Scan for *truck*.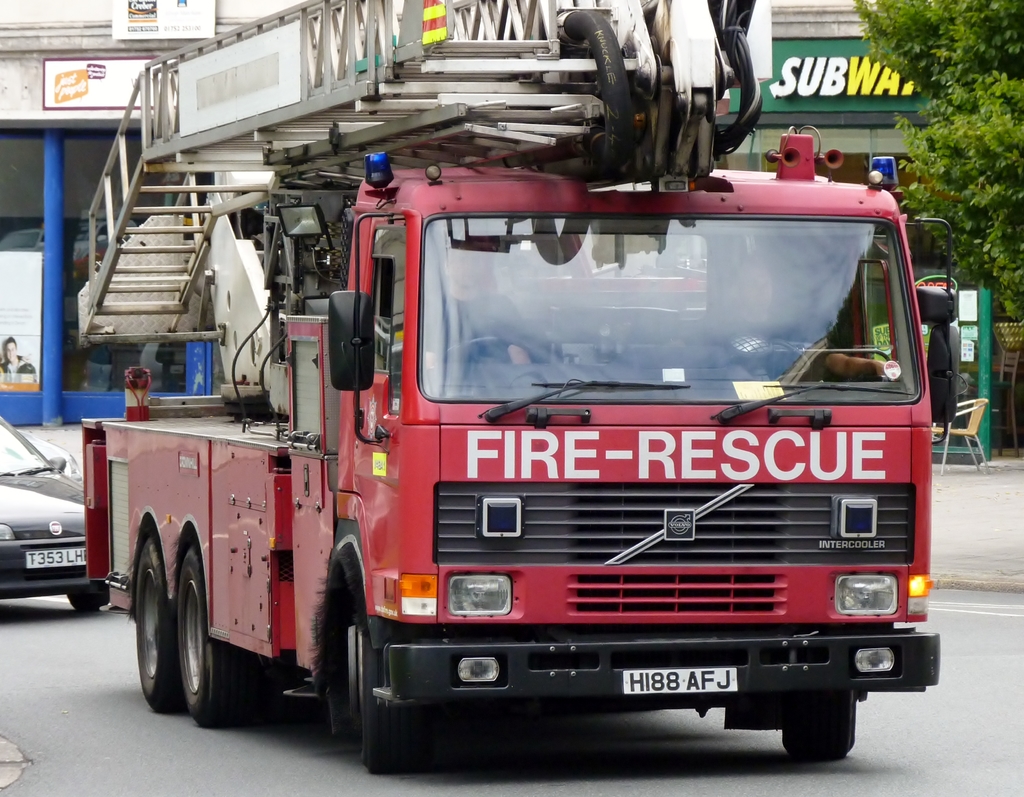
Scan result: x1=137, y1=146, x2=936, y2=794.
